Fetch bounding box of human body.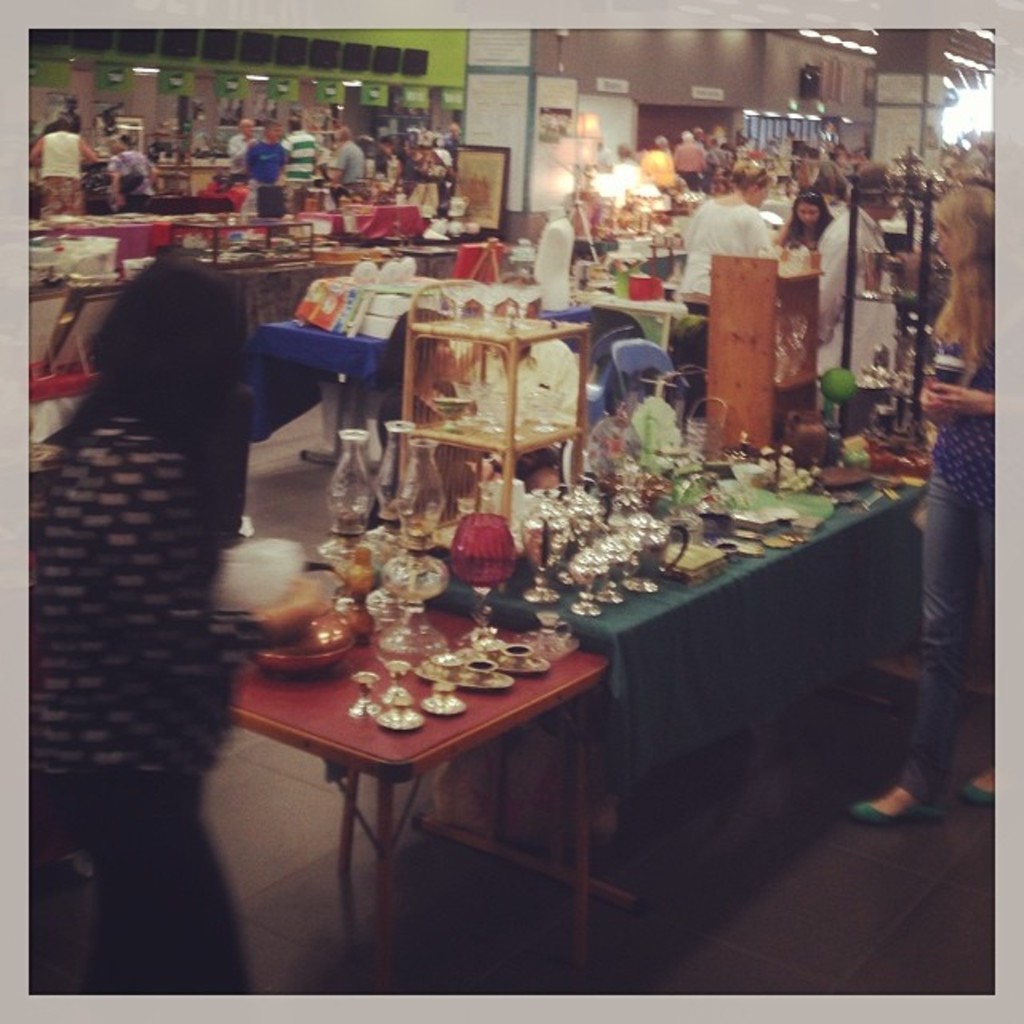
Bbox: (29,130,101,214).
